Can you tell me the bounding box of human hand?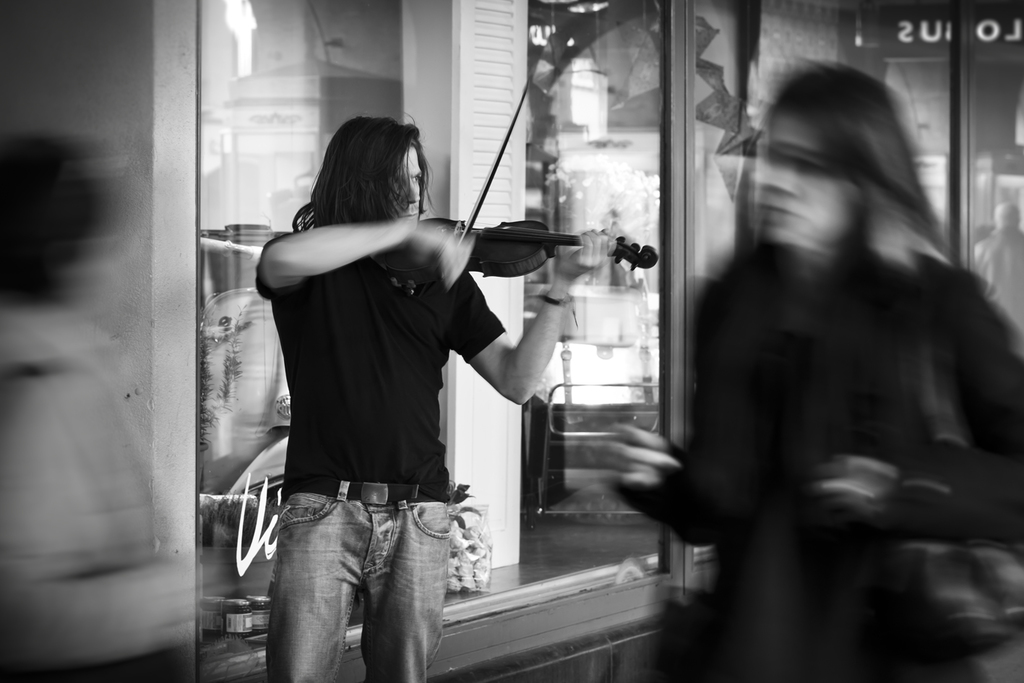
pyautogui.locateOnScreen(556, 228, 613, 285).
